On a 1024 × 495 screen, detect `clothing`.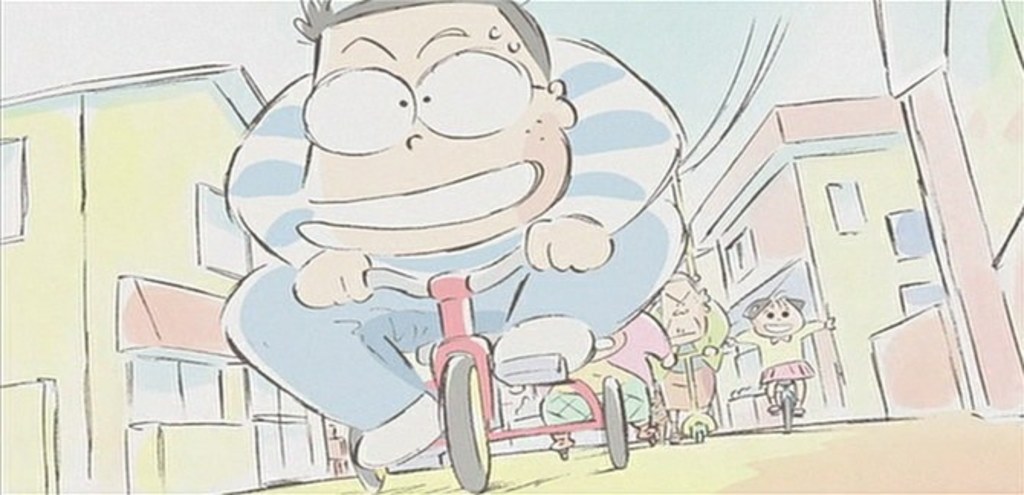
{"left": 741, "top": 267, "right": 831, "bottom": 422}.
